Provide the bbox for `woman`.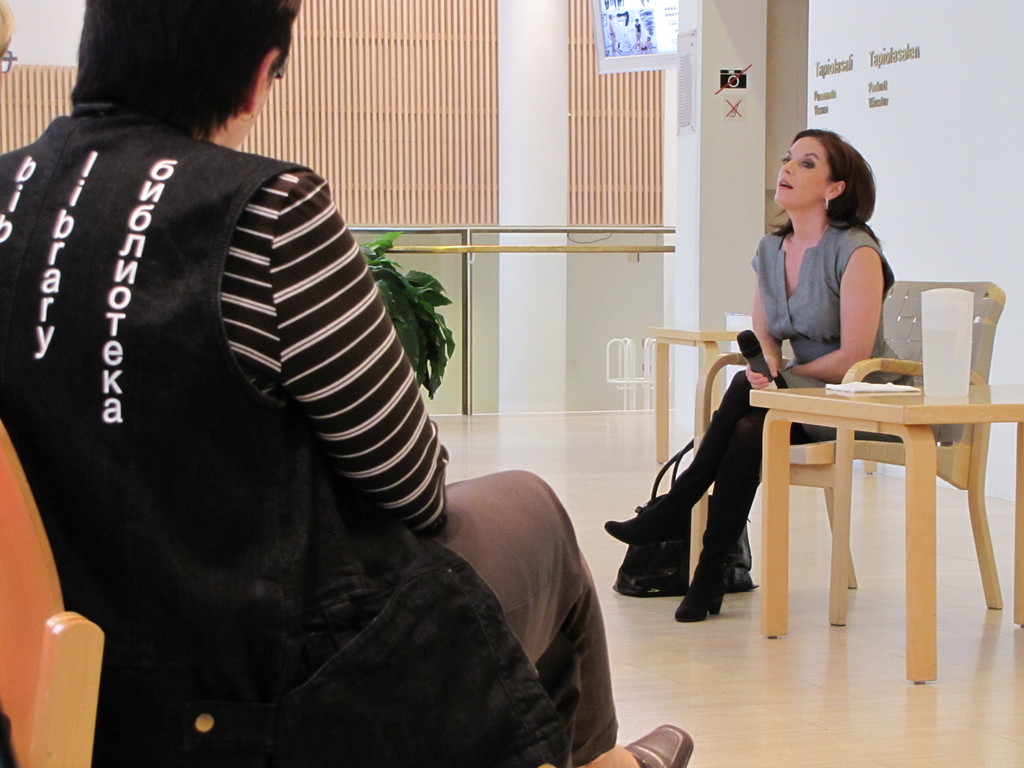
[595, 125, 916, 623].
